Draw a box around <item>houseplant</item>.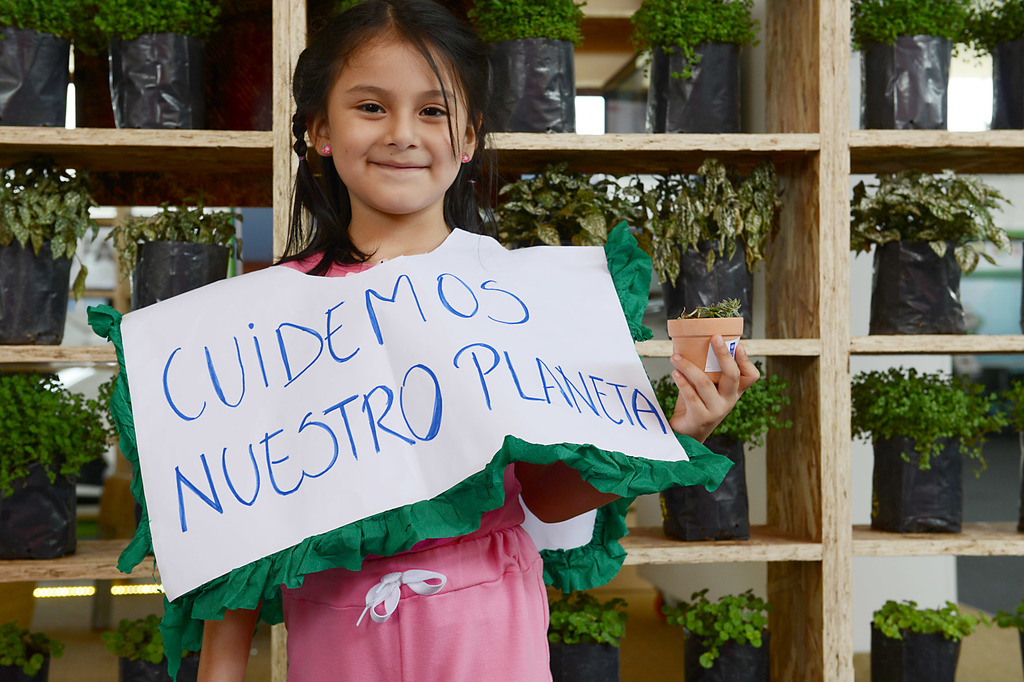
630/0/761/134.
